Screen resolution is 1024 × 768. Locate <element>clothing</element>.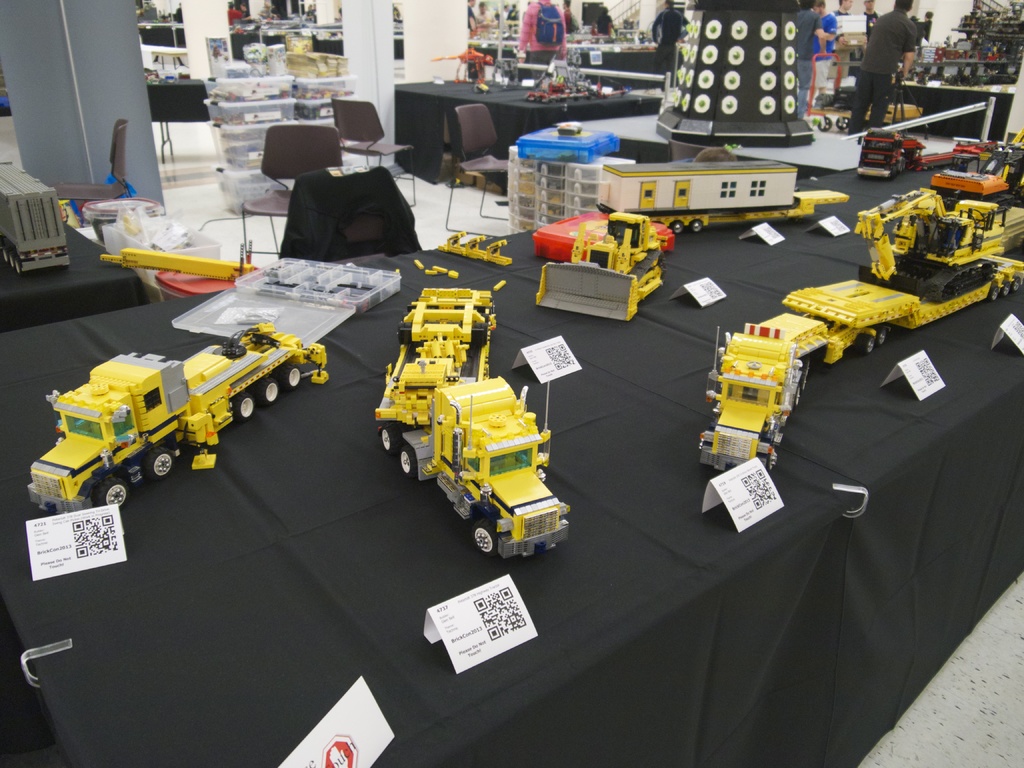
811, 9, 837, 92.
